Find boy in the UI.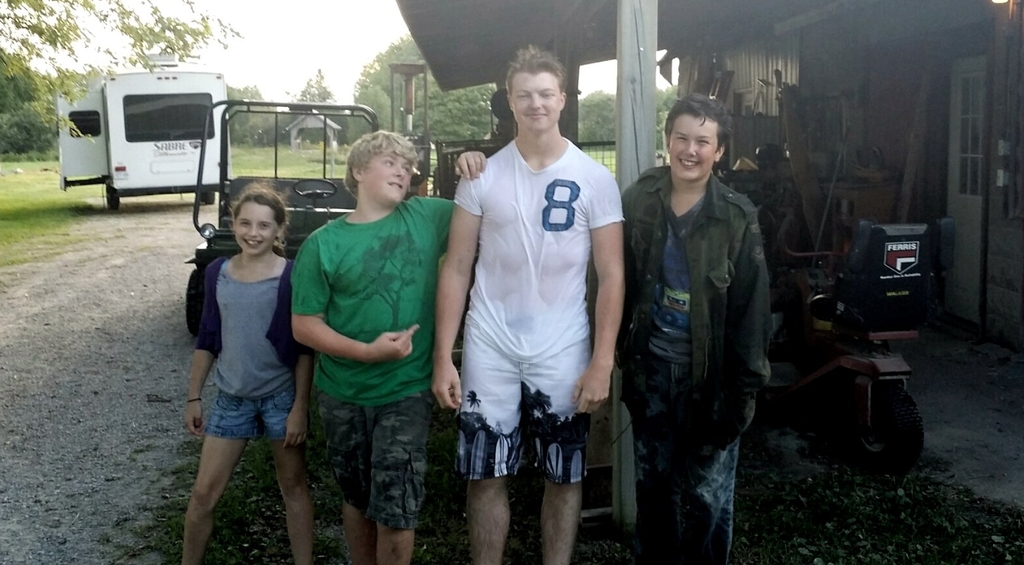
UI element at Rect(589, 97, 768, 562).
